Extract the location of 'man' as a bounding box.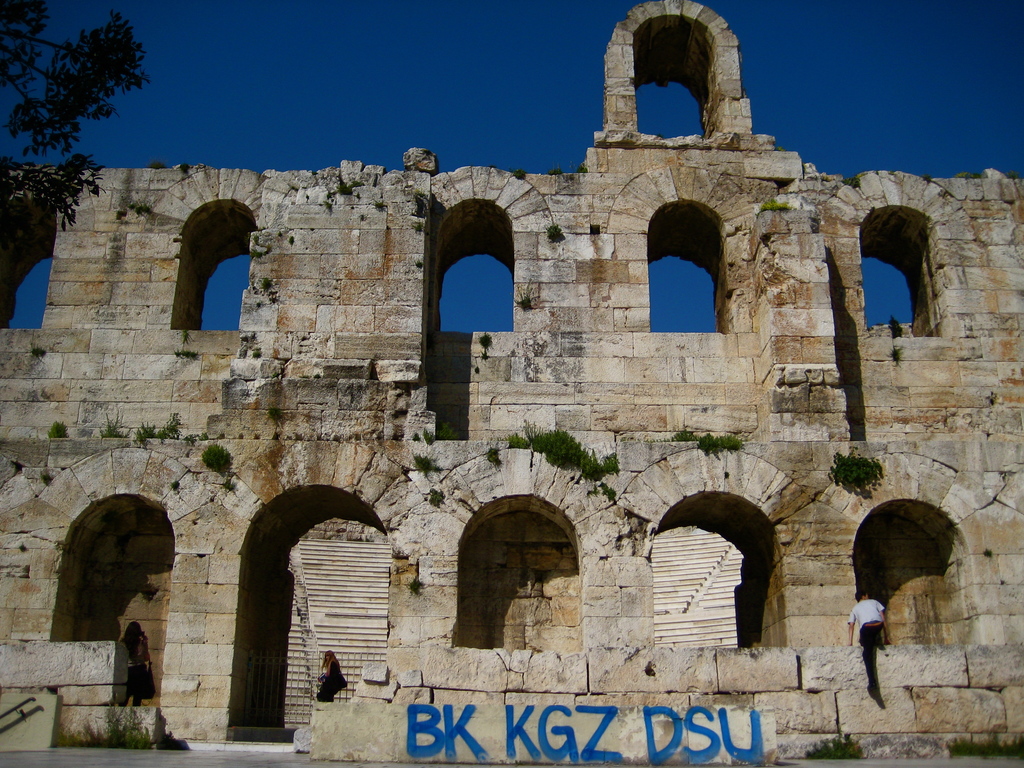
bbox=[849, 591, 890, 696].
